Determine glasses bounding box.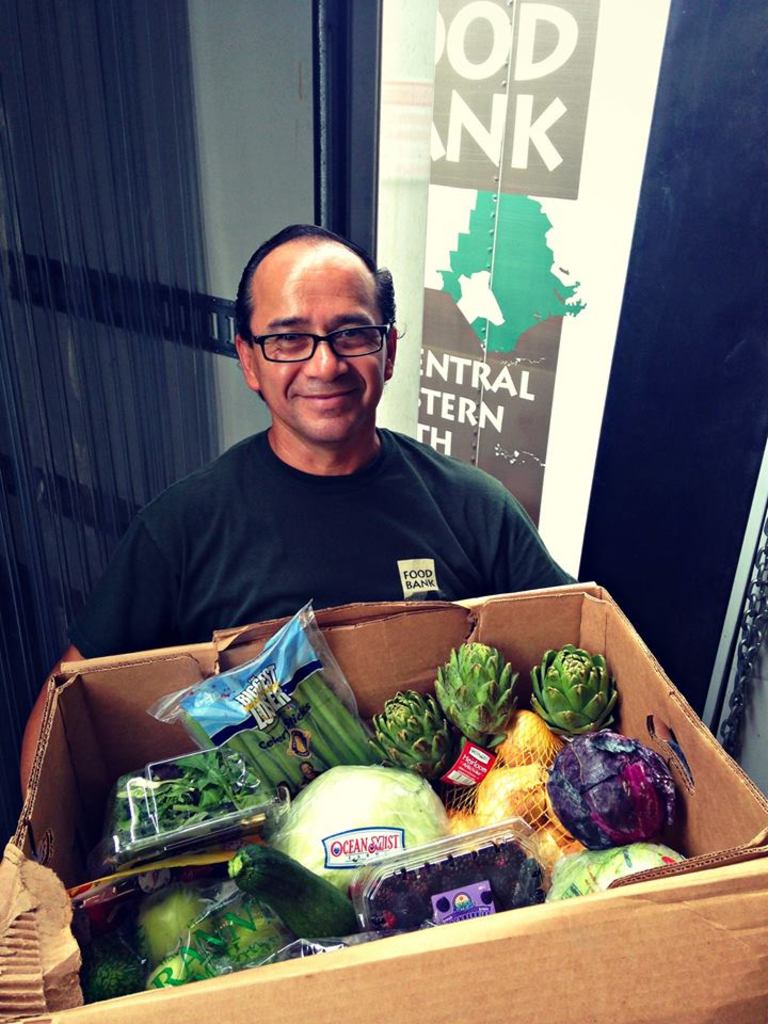
Determined: box(239, 306, 394, 365).
